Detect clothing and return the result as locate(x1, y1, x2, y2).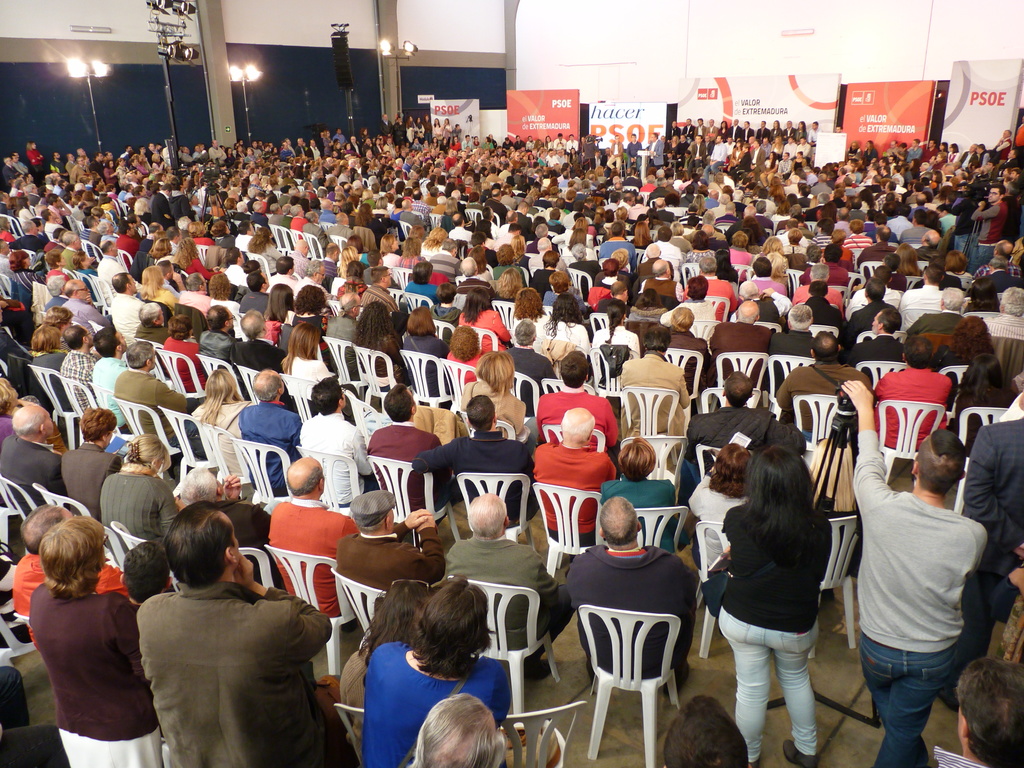
locate(117, 230, 144, 246).
